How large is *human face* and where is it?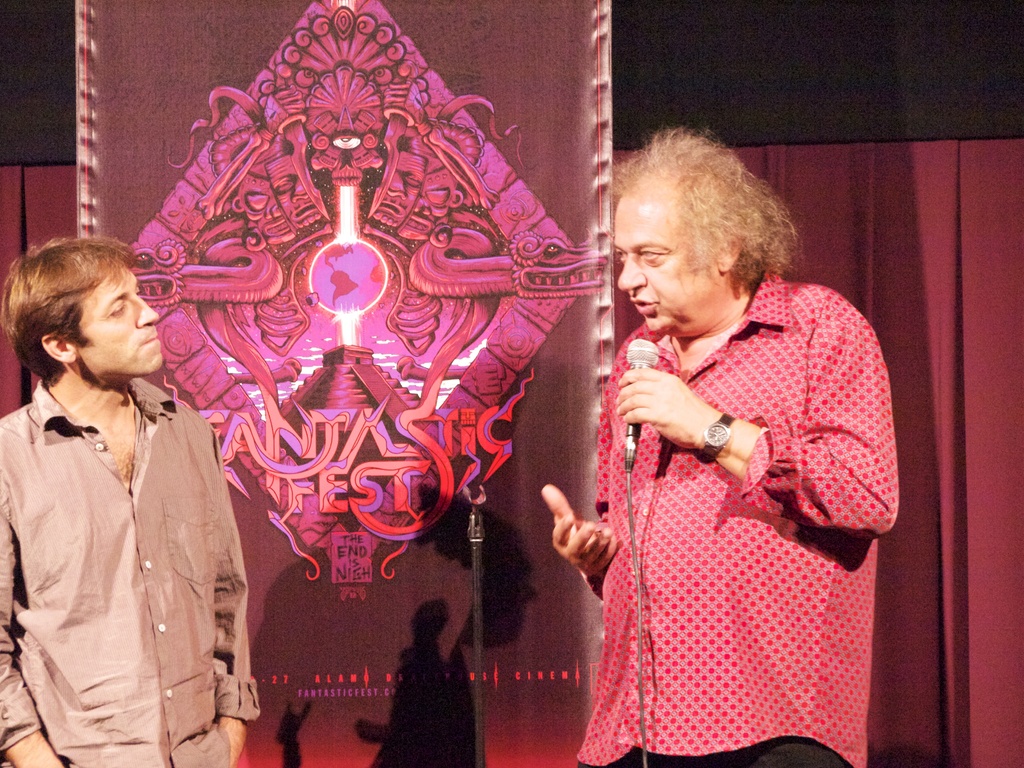
Bounding box: x1=78 y1=256 x2=170 y2=375.
